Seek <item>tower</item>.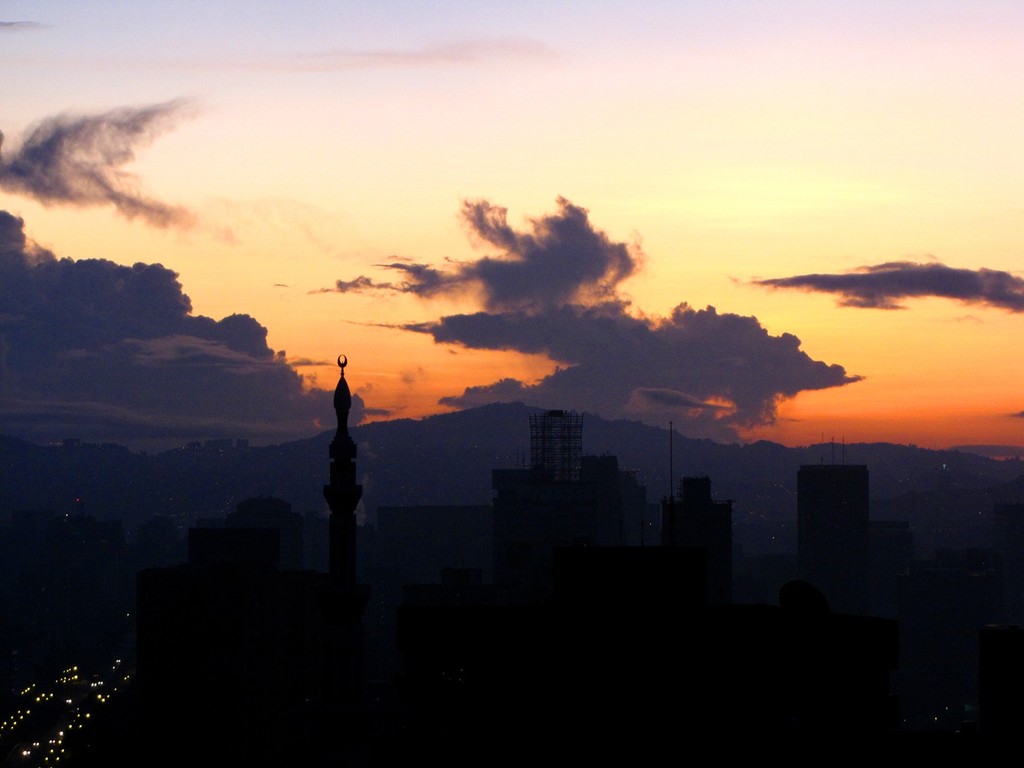
box(529, 410, 584, 477).
